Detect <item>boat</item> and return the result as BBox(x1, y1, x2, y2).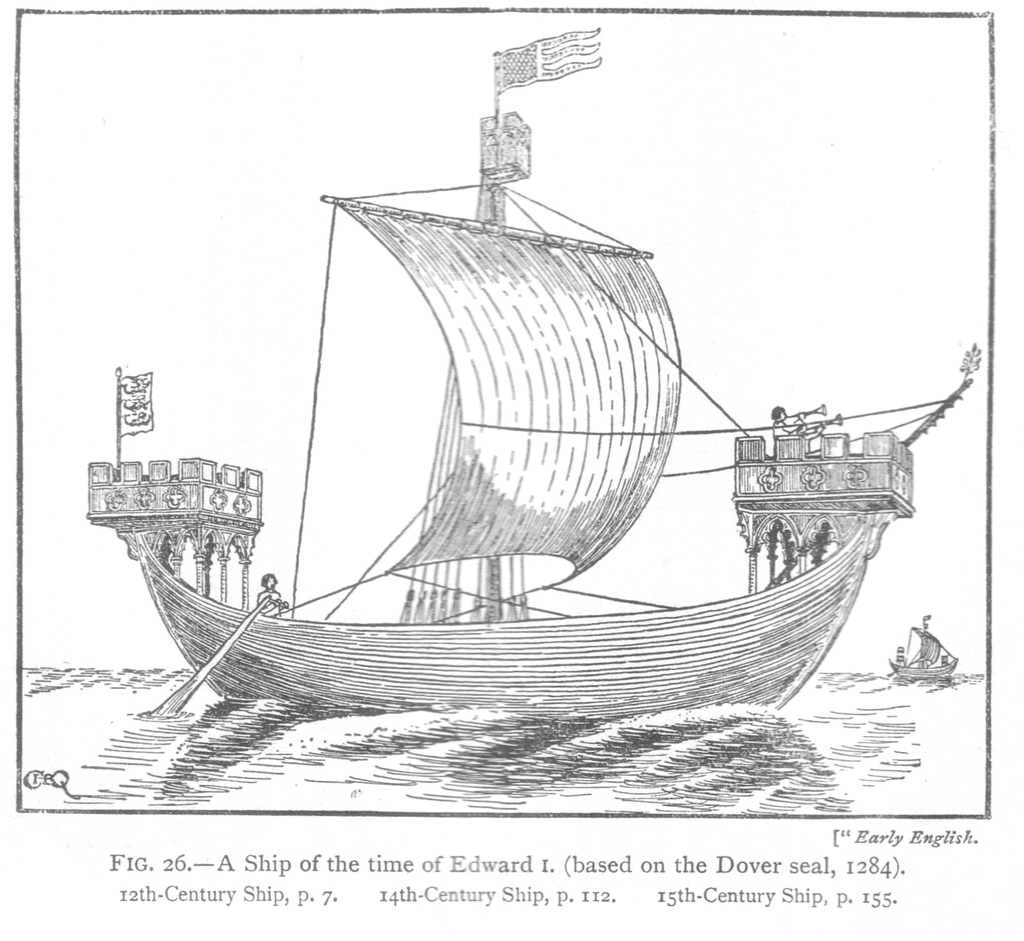
BBox(126, 108, 1000, 752).
